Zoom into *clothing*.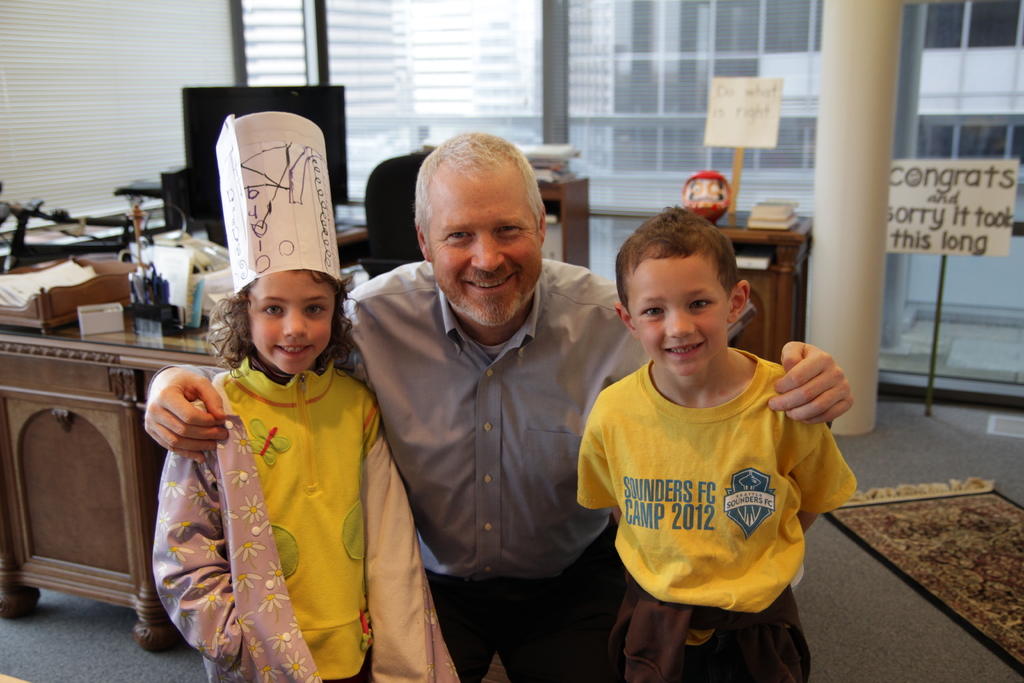
Zoom target: {"left": 324, "top": 256, "right": 753, "bottom": 682}.
